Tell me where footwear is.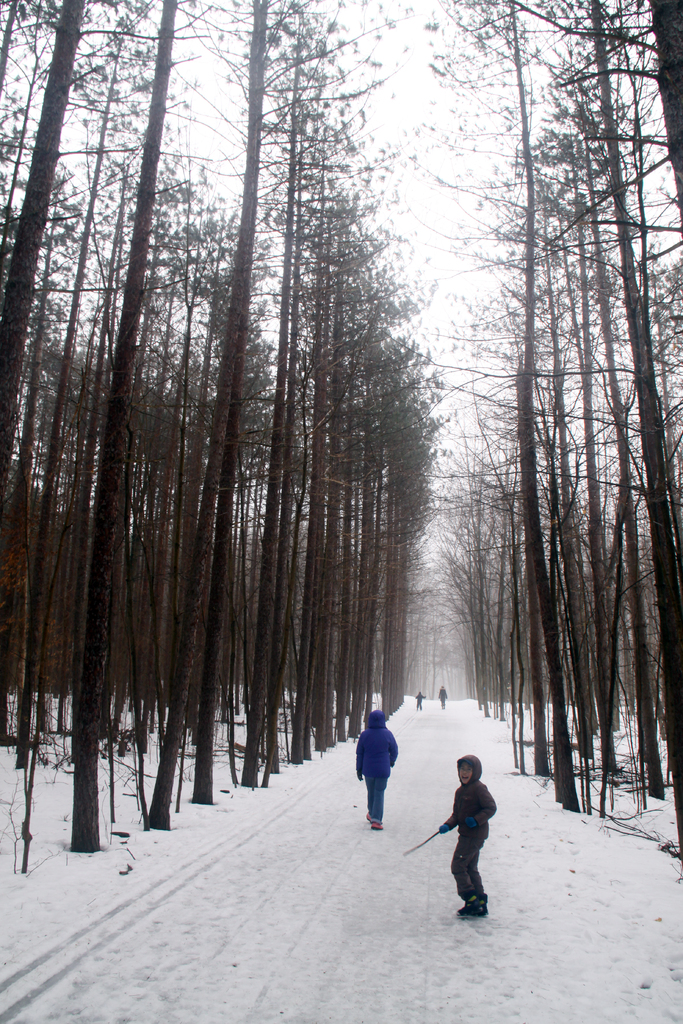
footwear is at detection(457, 897, 482, 919).
